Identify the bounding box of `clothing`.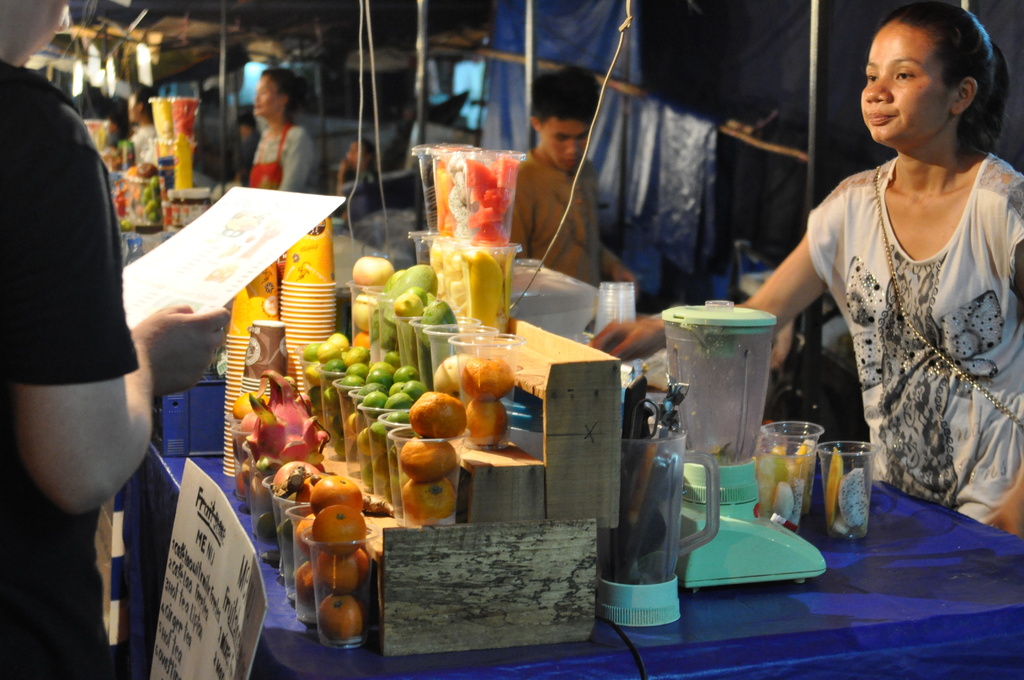
l=509, t=144, r=602, b=288.
